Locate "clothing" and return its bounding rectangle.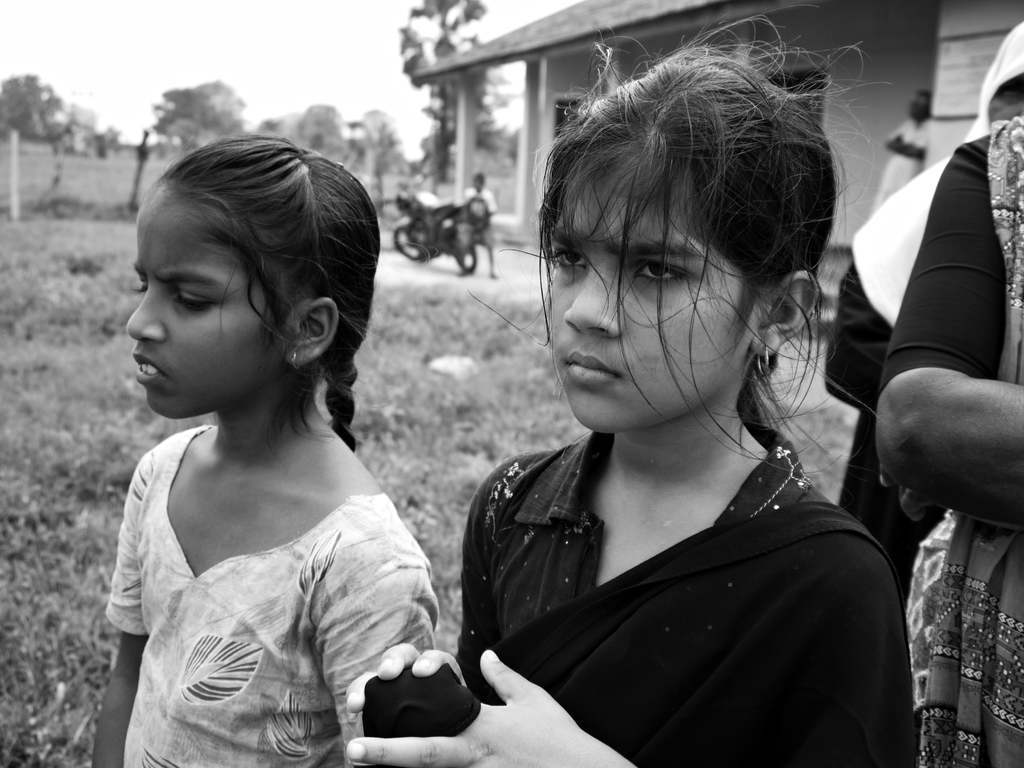
pyautogui.locateOnScreen(881, 122, 1023, 767).
